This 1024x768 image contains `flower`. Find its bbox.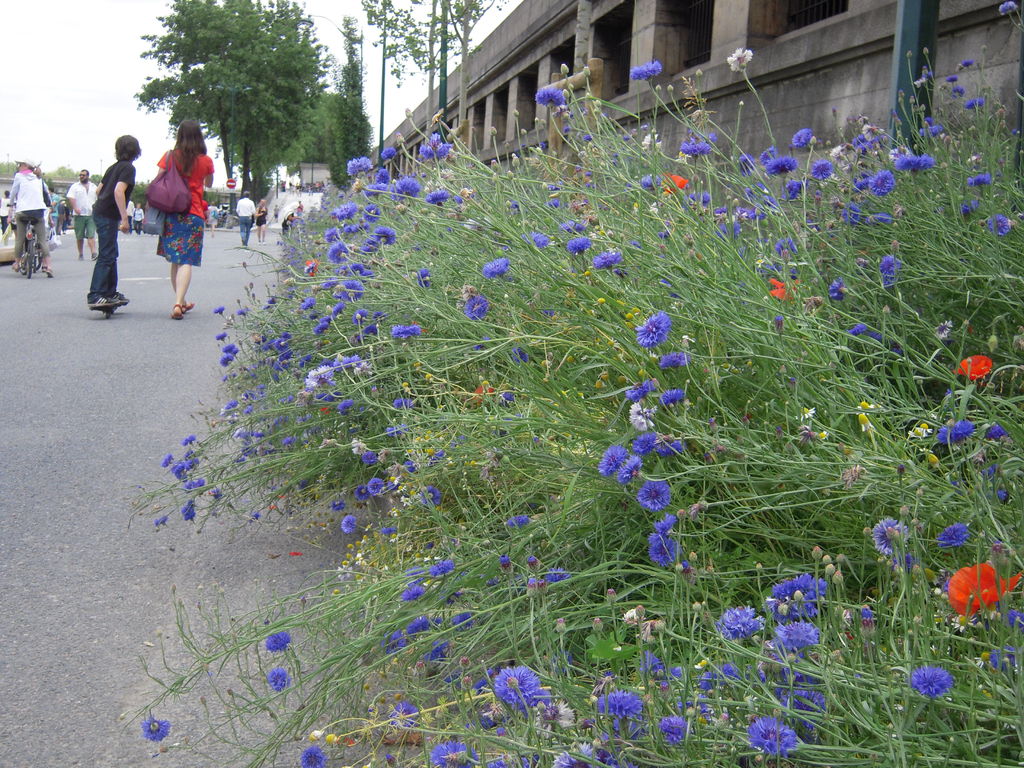
[694,655,707,670].
